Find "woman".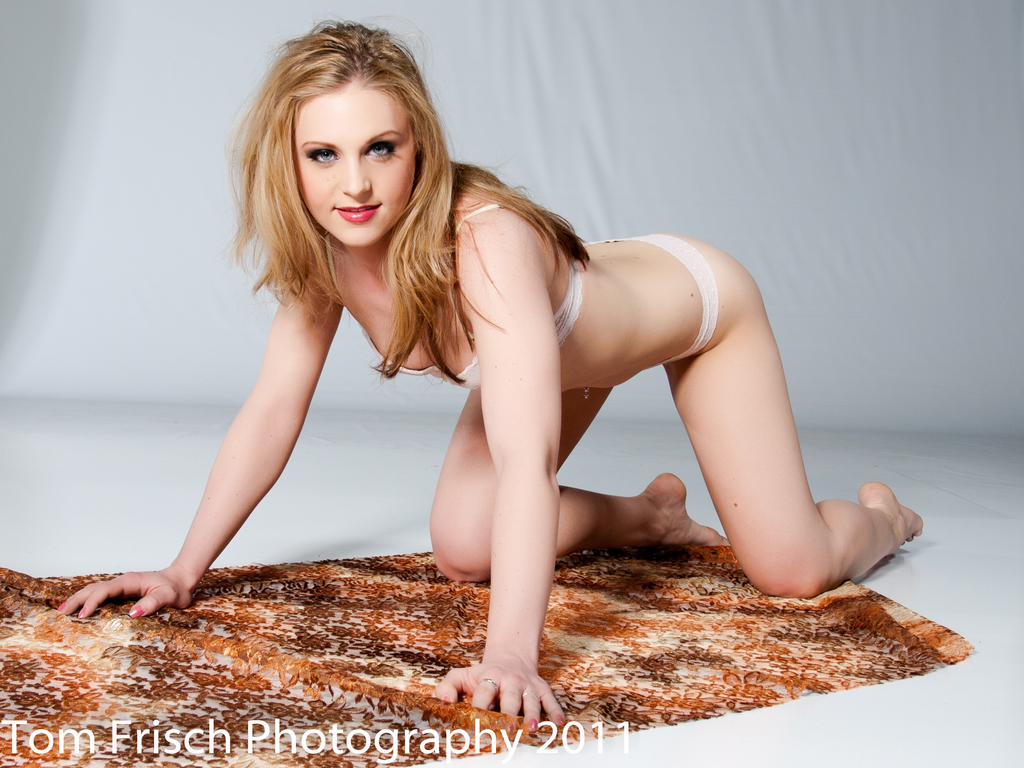
x1=56 y1=12 x2=924 y2=733.
